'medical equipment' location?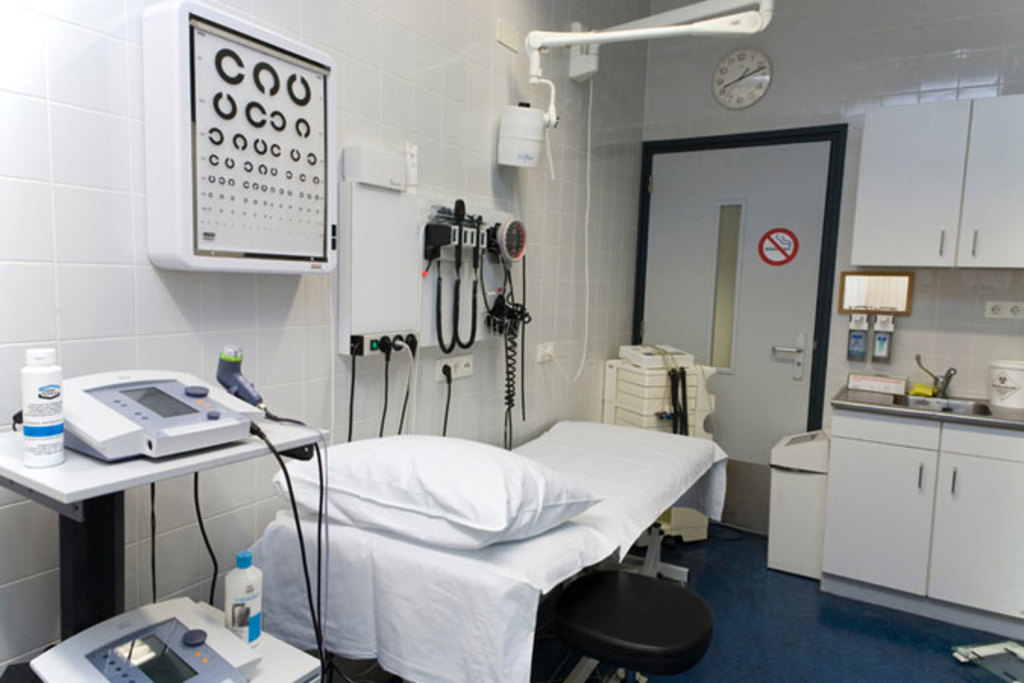
bbox(9, 366, 360, 681)
